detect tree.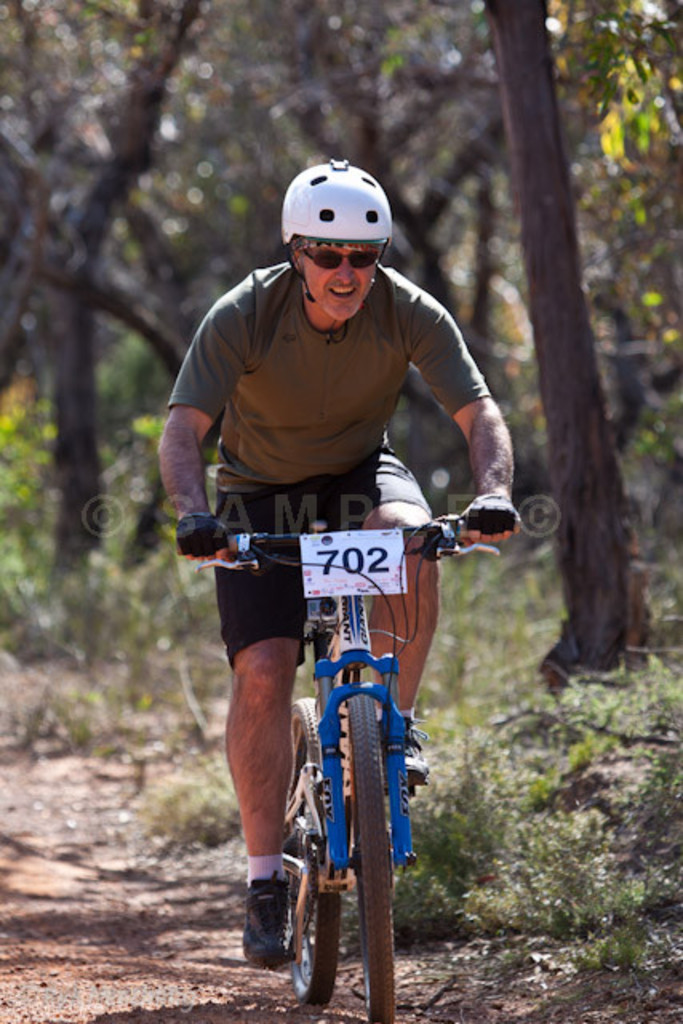
Detected at <bbox>489, 0, 664, 658</bbox>.
